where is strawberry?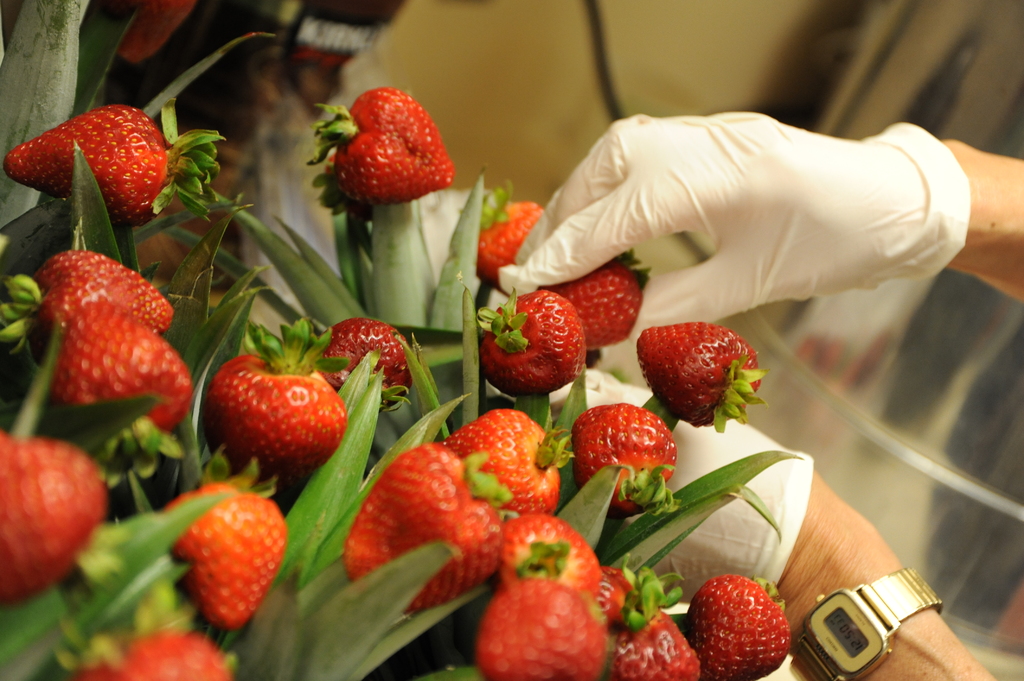
<box>304,91,453,204</box>.
